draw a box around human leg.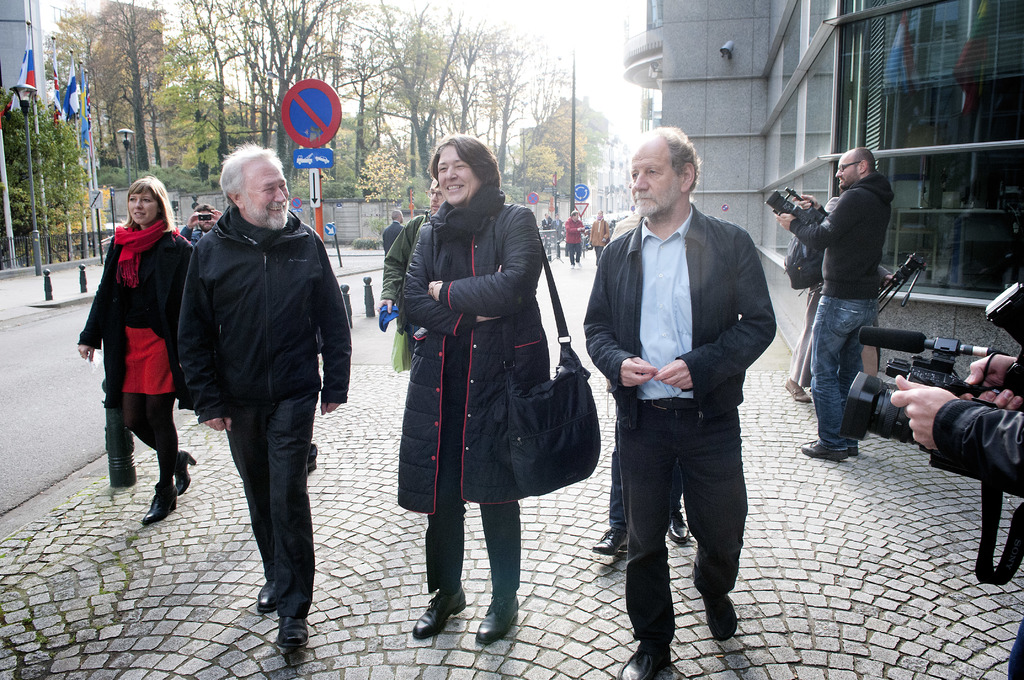
left=273, top=382, right=319, bottom=649.
